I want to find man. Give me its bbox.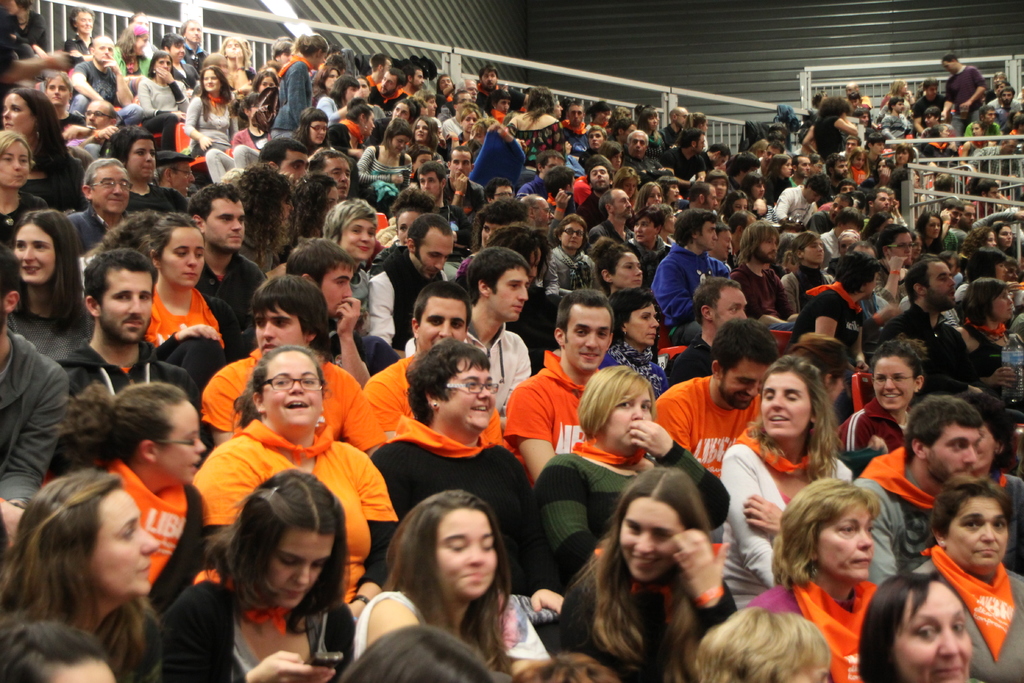
<bbox>697, 612, 844, 682</bbox>.
